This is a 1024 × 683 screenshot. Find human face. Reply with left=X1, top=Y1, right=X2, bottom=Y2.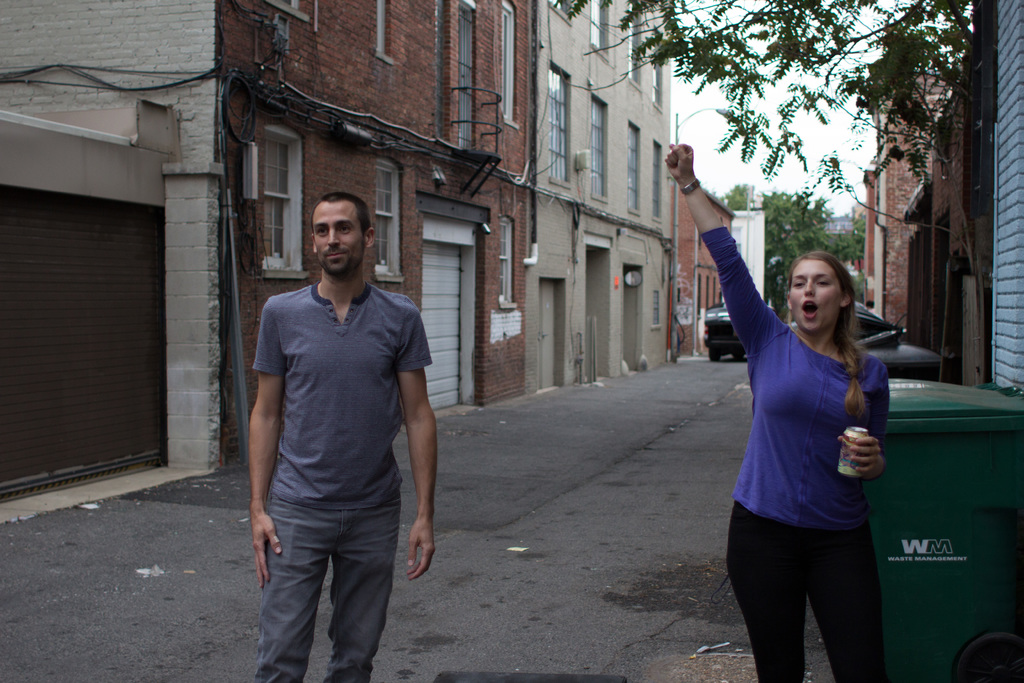
left=305, top=195, right=368, bottom=276.
